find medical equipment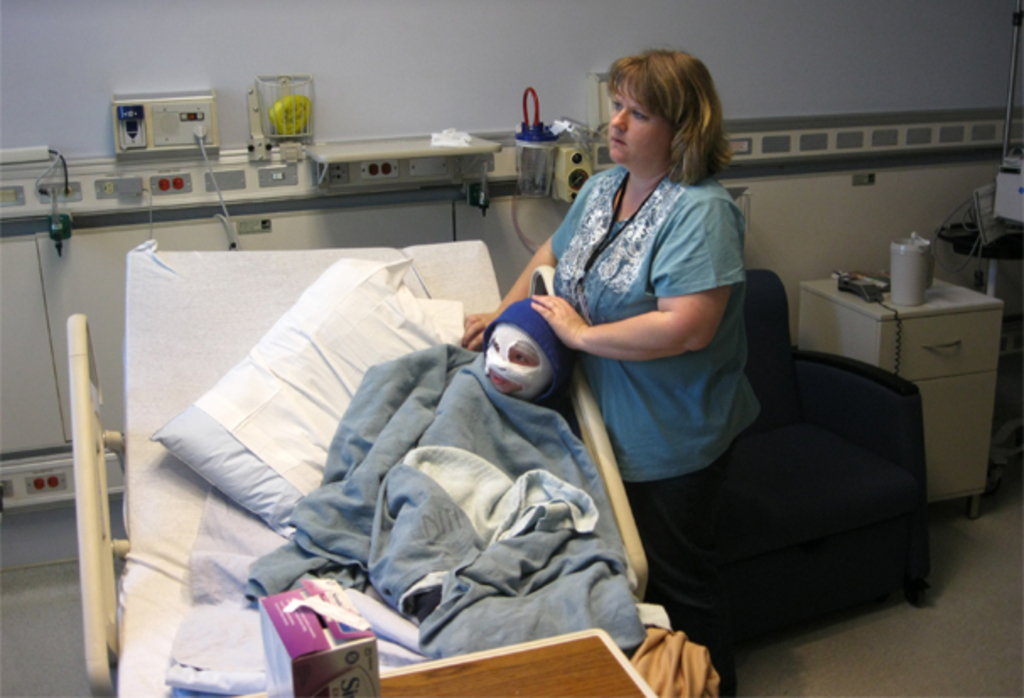
x1=936 y1=152 x2=1022 y2=295
